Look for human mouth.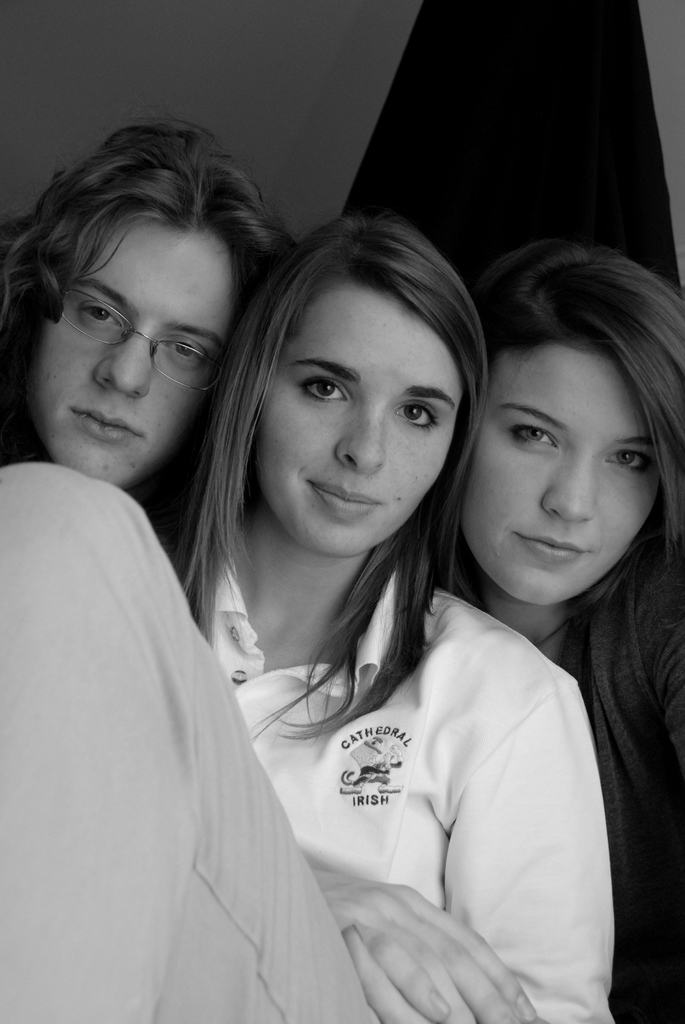
Found: {"x1": 313, "y1": 483, "x2": 375, "y2": 511}.
